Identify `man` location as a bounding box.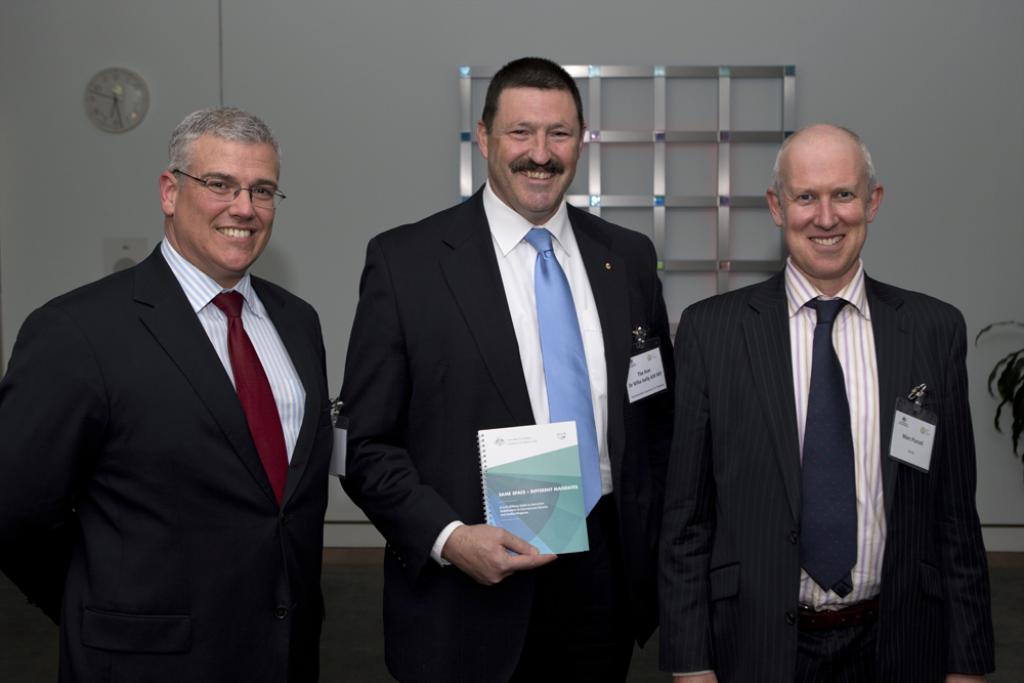
select_region(340, 53, 681, 682).
